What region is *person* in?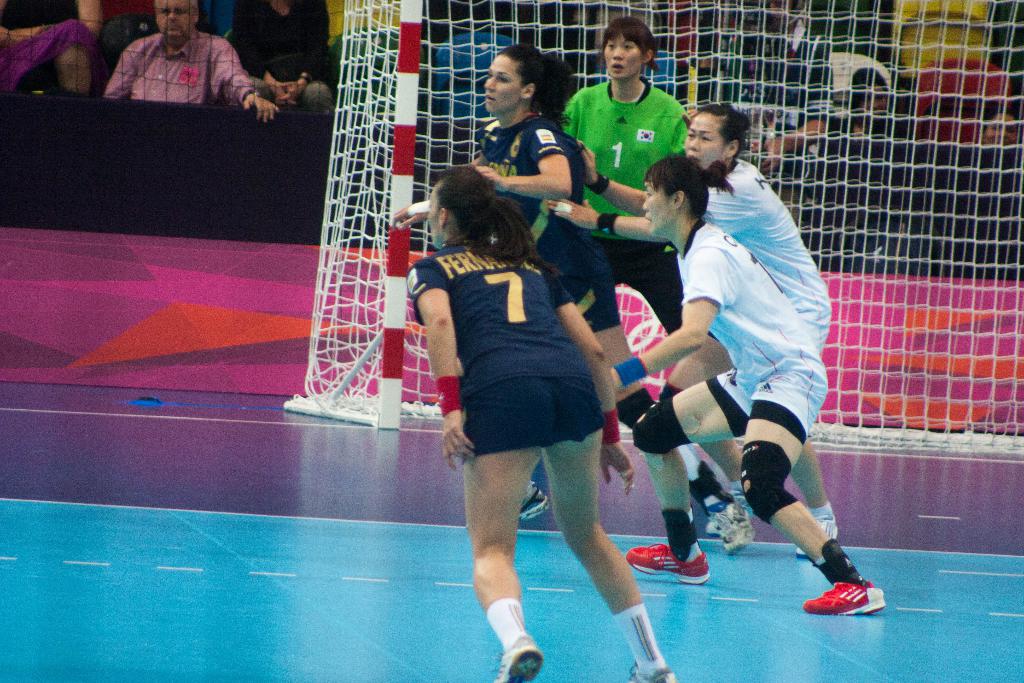
(100, 0, 277, 124).
